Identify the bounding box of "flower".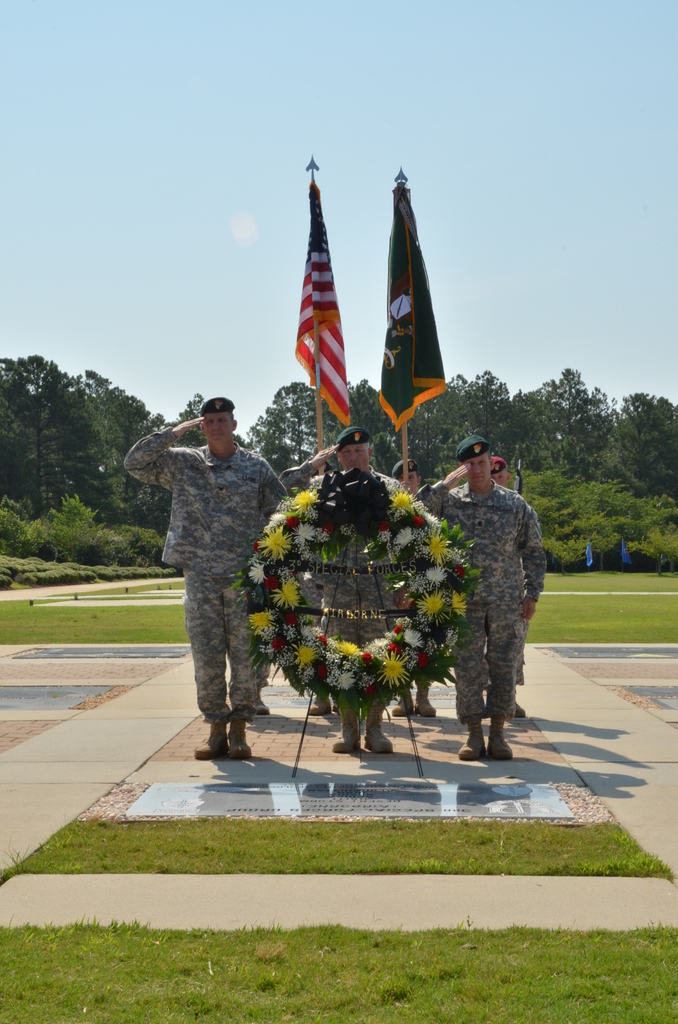
rect(392, 528, 419, 547).
